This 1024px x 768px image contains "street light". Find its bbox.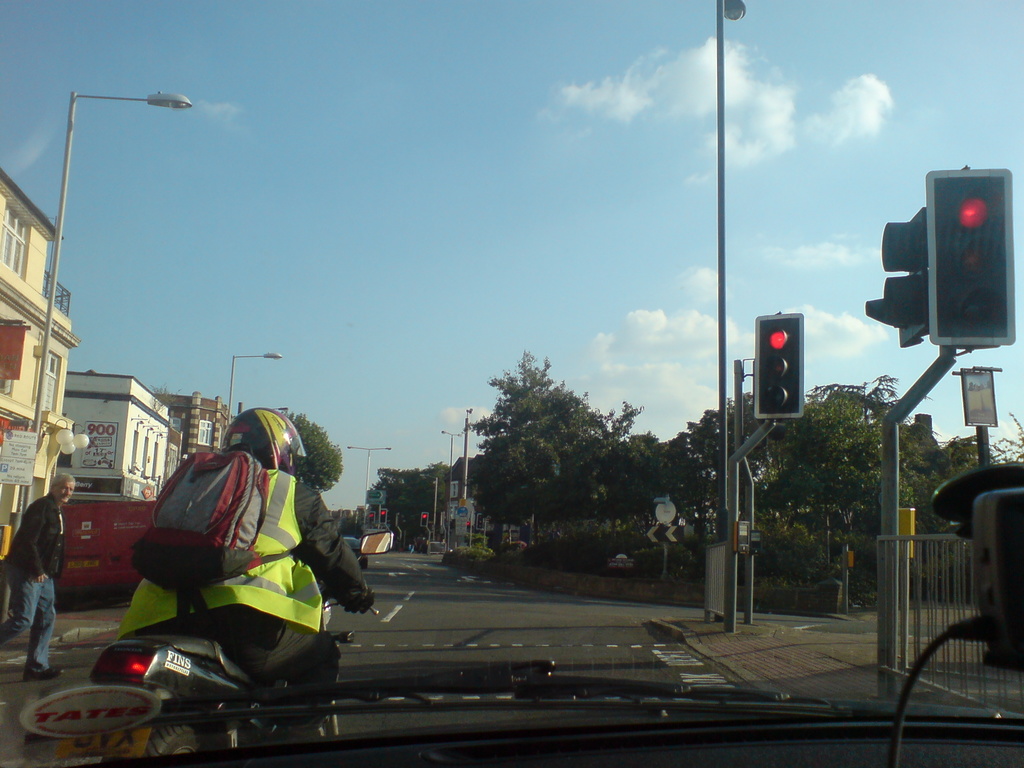
left=417, top=474, right=444, bottom=541.
